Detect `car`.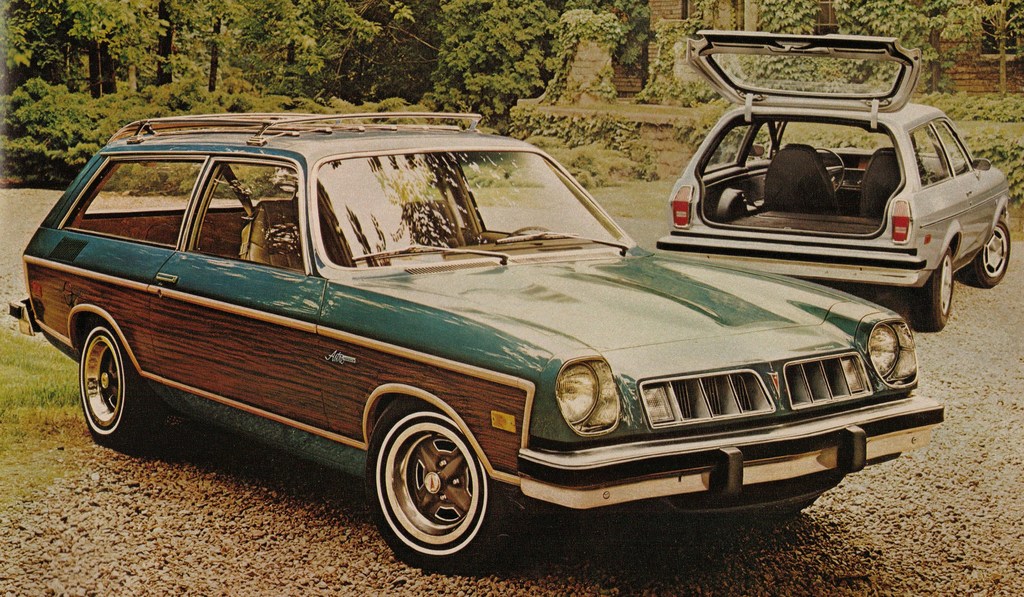
Detected at bbox=(10, 110, 943, 575).
